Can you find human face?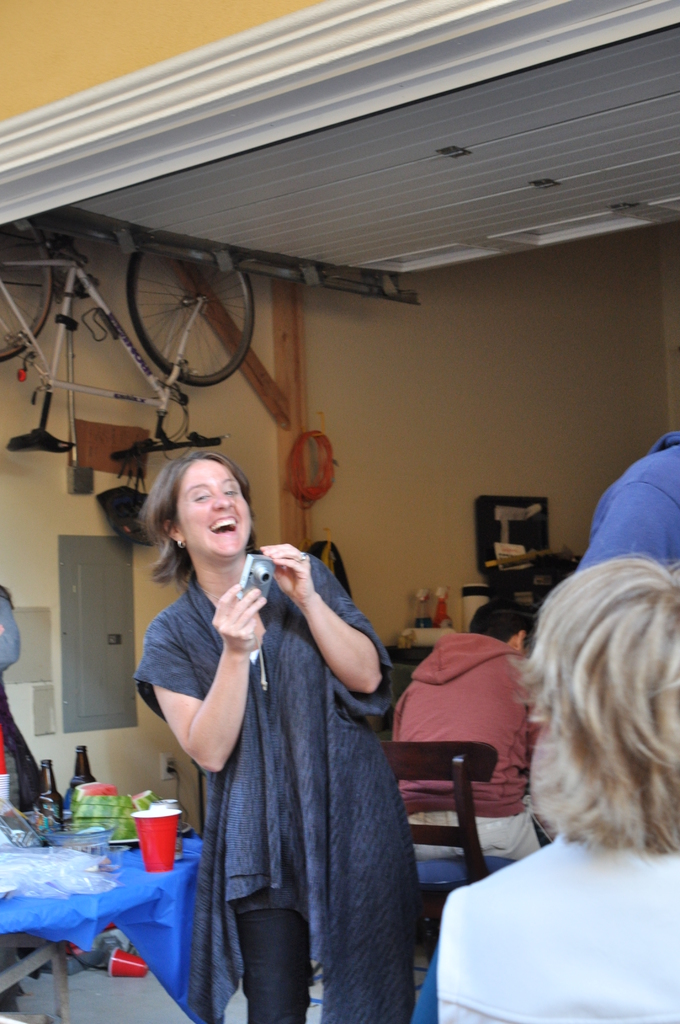
Yes, bounding box: x1=176 y1=456 x2=250 y2=552.
